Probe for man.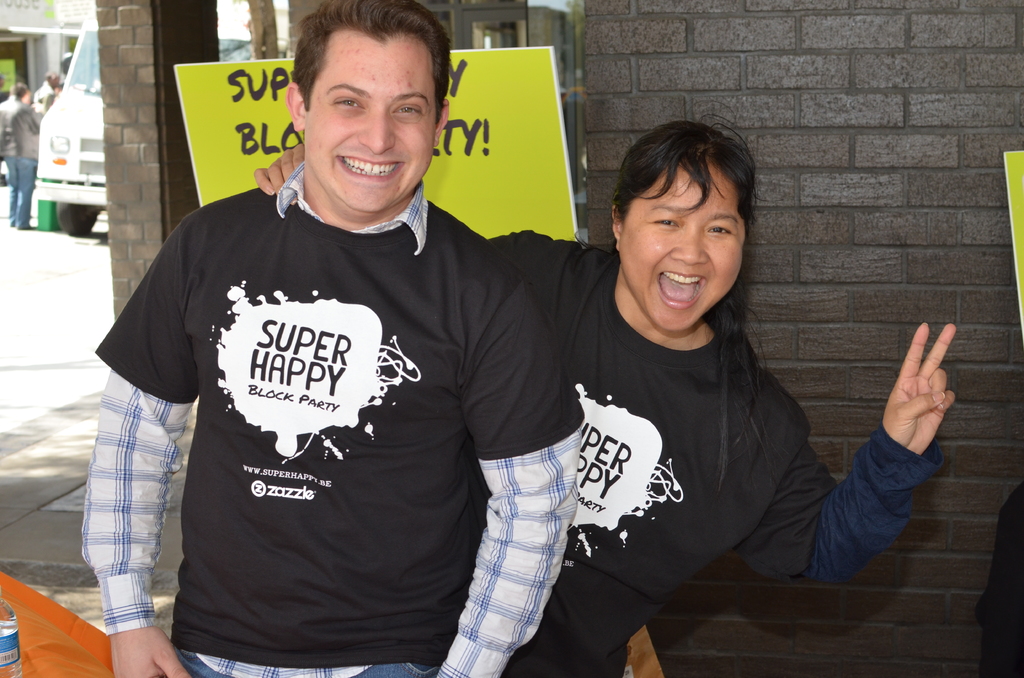
Probe result: x1=0, y1=77, x2=42, y2=227.
